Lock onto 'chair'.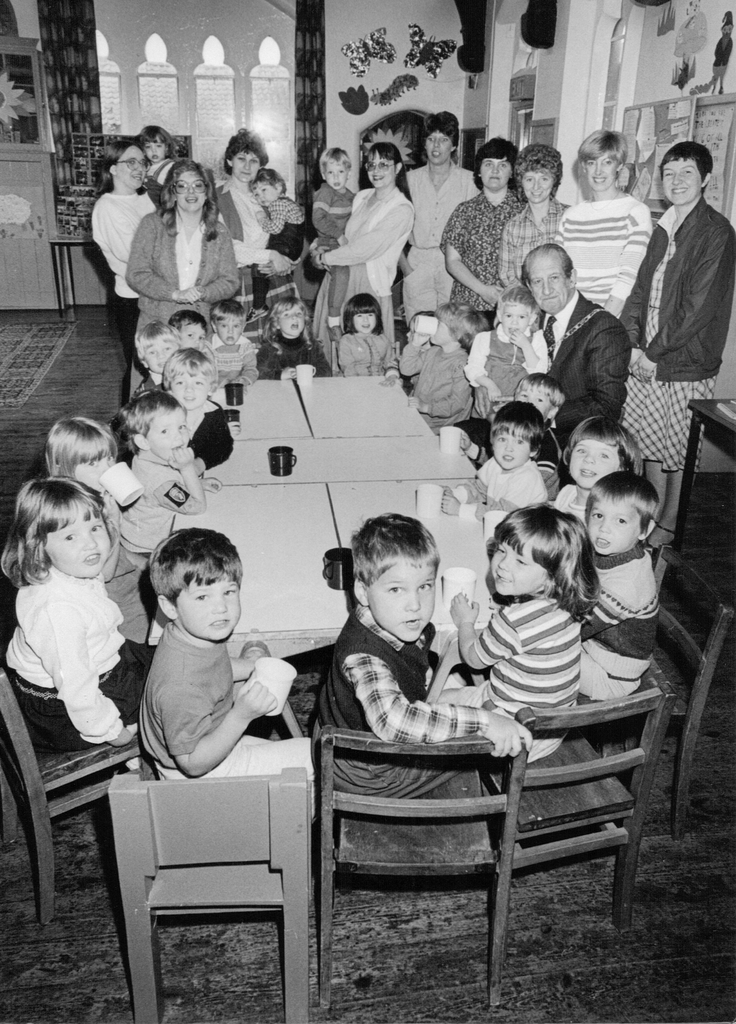
Locked: Rect(476, 680, 676, 1007).
